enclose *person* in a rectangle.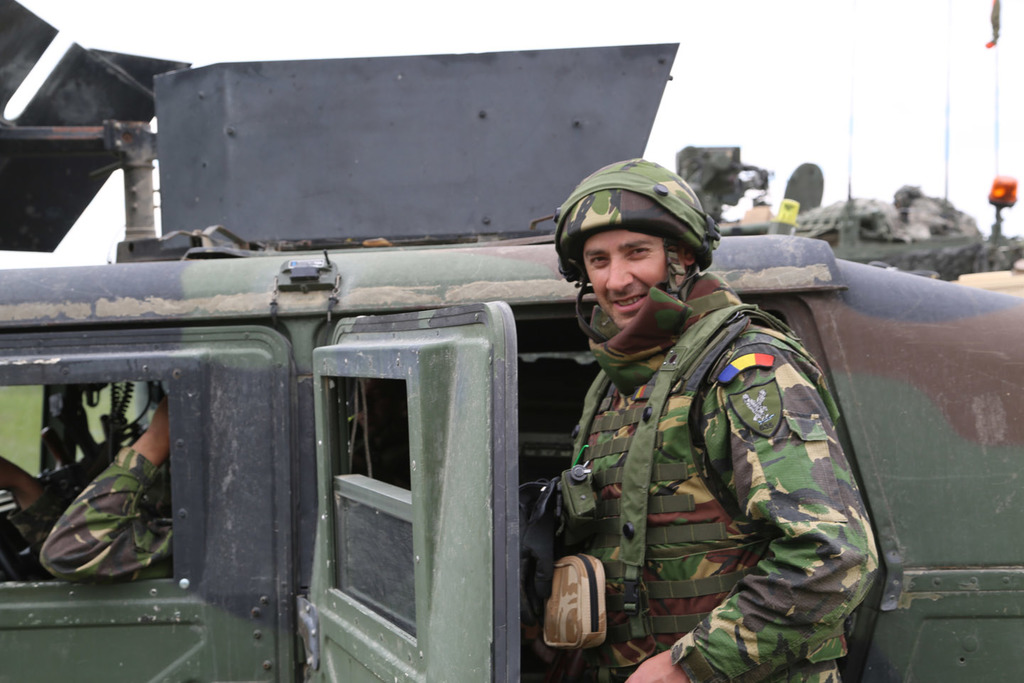
bbox=(0, 381, 174, 589).
